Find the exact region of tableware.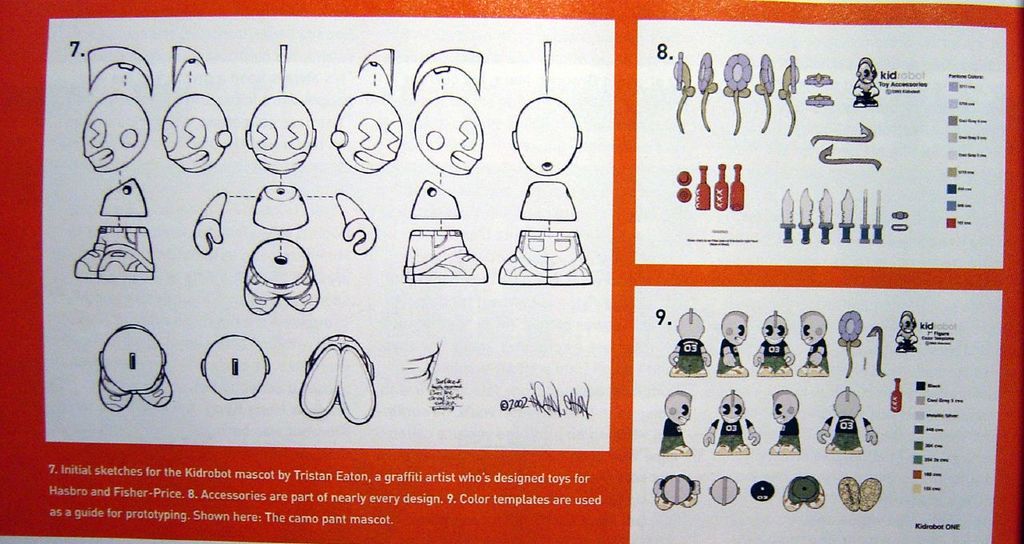
Exact region: bbox=[795, 185, 816, 244].
